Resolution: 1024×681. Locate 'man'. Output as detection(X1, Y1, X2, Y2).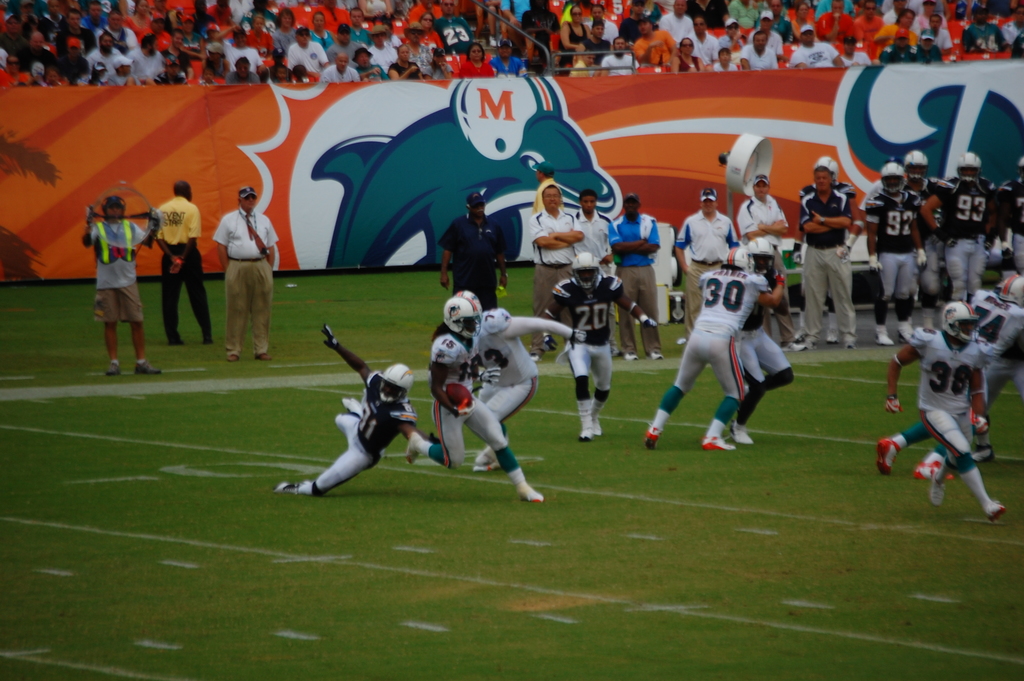
detection(917, 28, 945, 65).
